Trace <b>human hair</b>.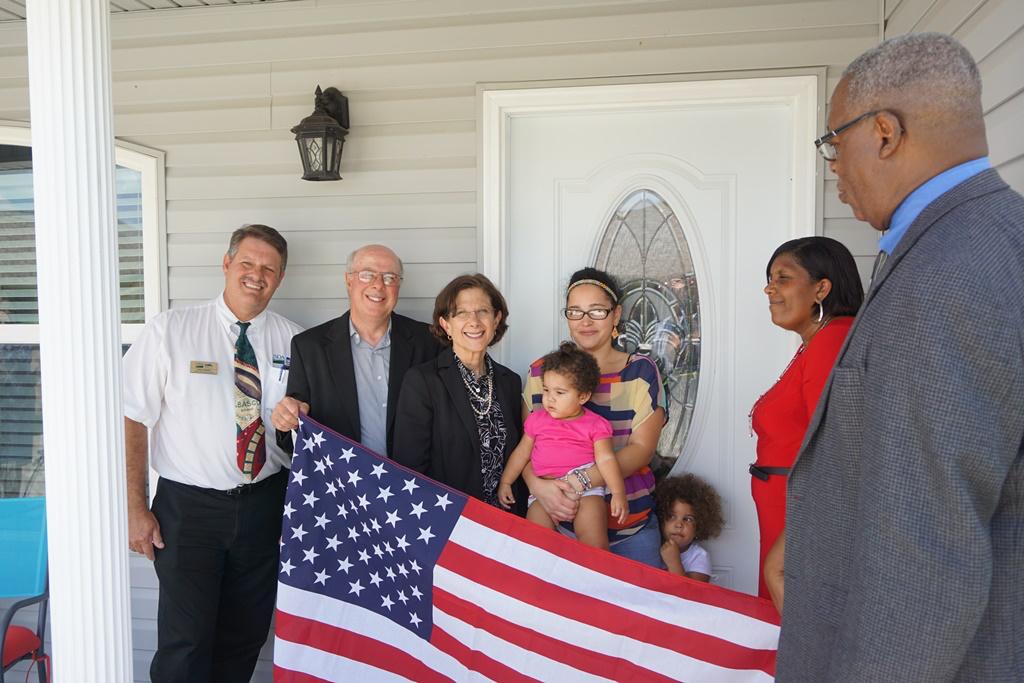
Traced to <box>565,264,621,316</box>.
